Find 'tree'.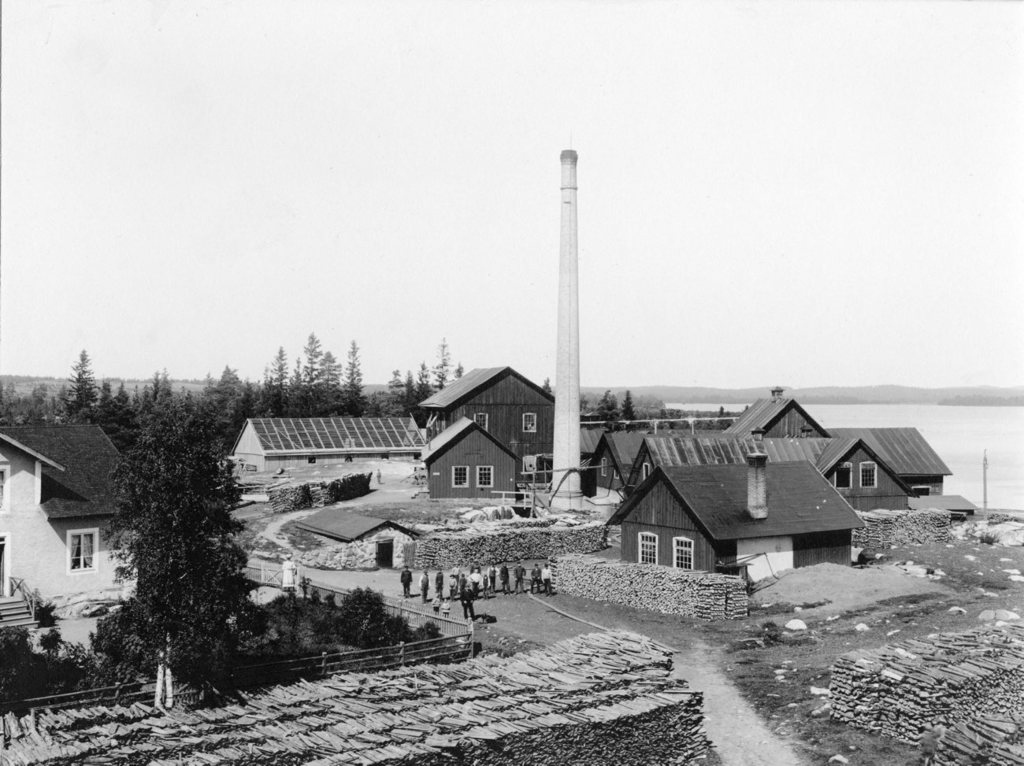
box=[417, 362, 432, 405].
